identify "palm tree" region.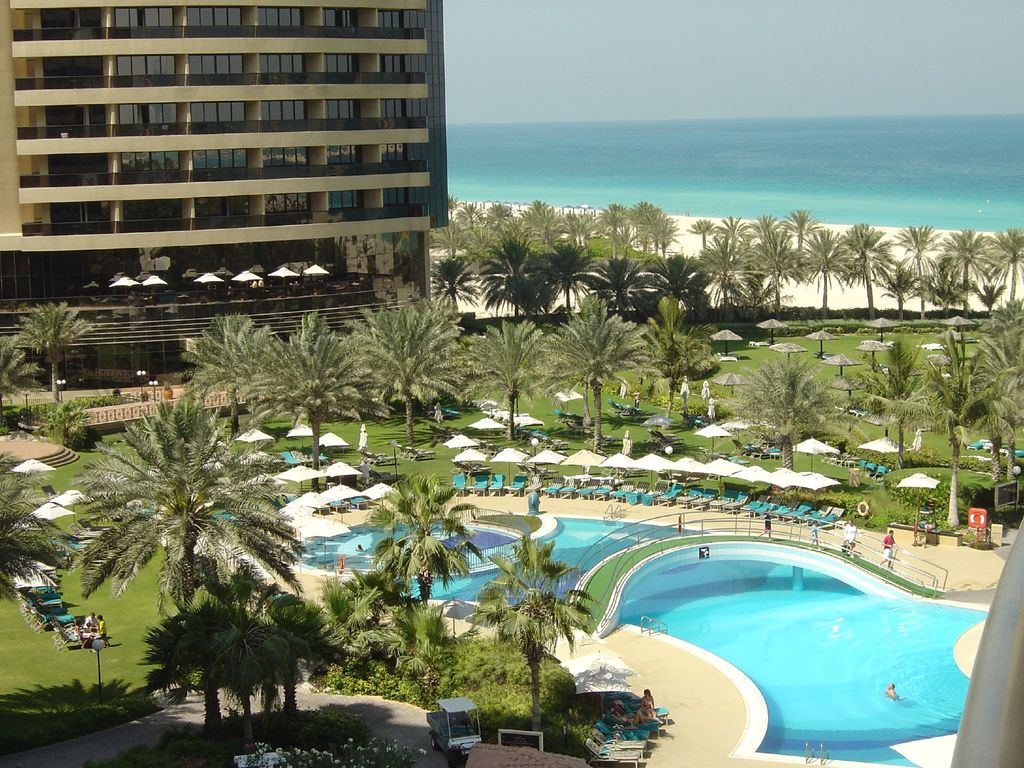
Region: detection(735, 359, 840, 481).
